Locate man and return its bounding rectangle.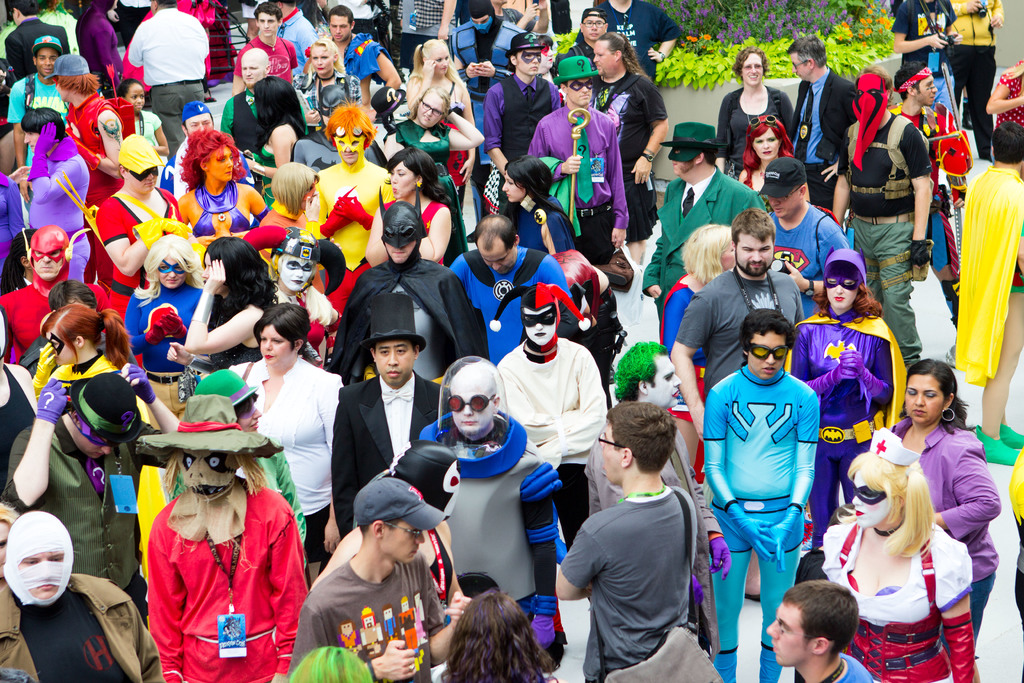
BBox(76, 128, 193, 332).
